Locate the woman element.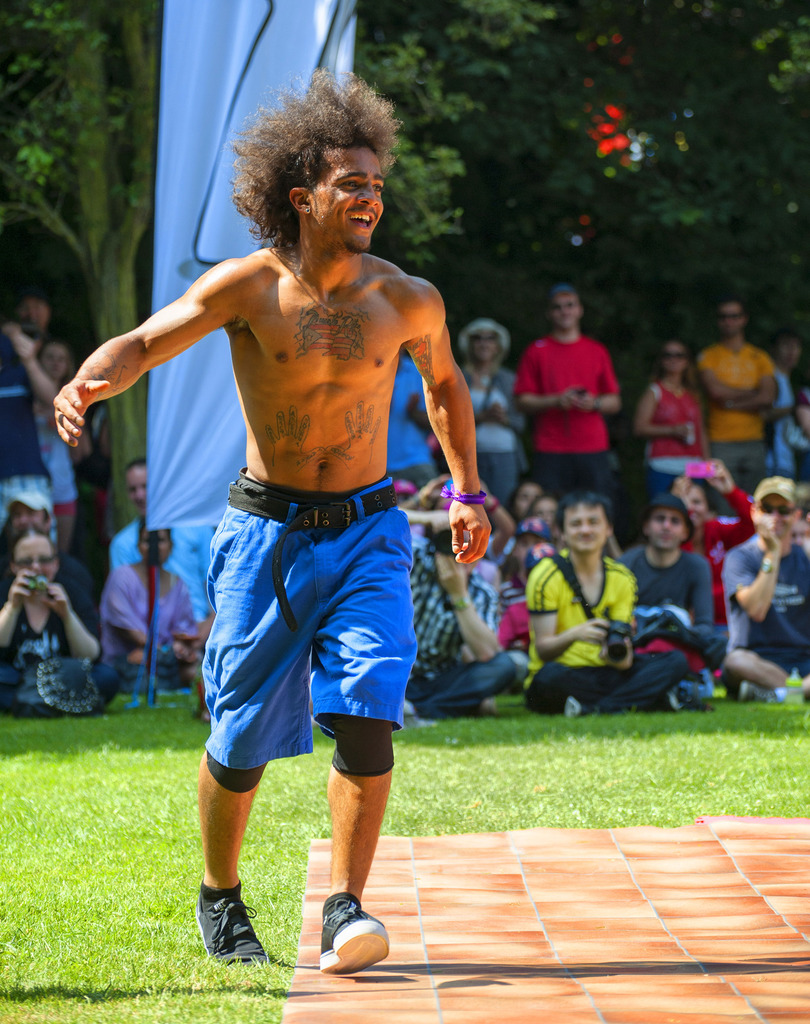
Element bbox: <region>638, 323, 719, 504</region>.
